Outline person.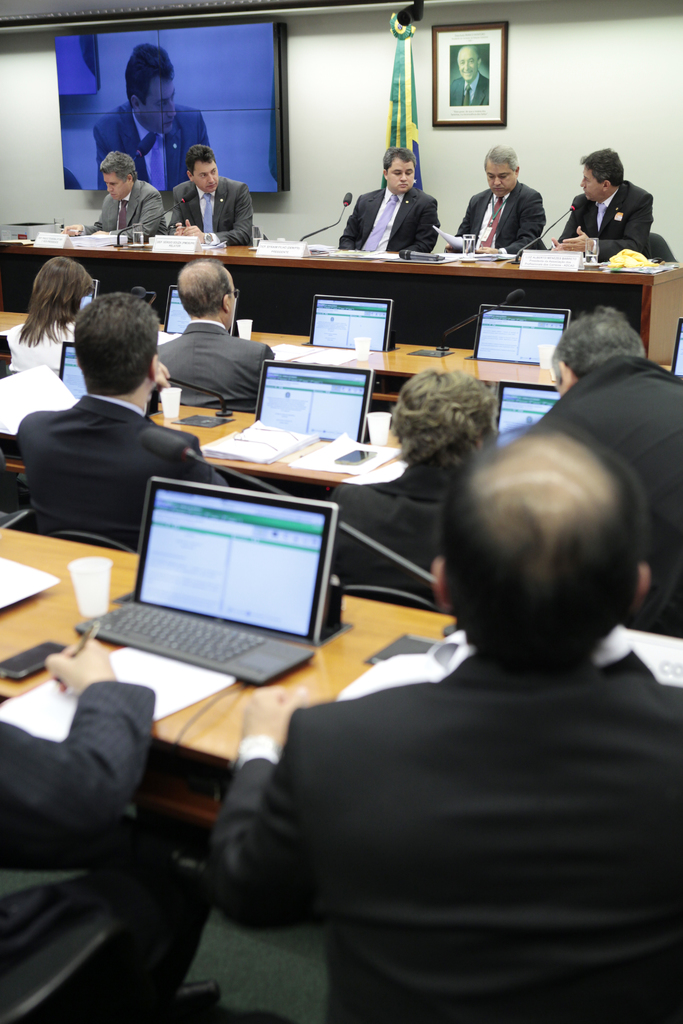
Outline: <region>1, 257, 106, 374</region>.
